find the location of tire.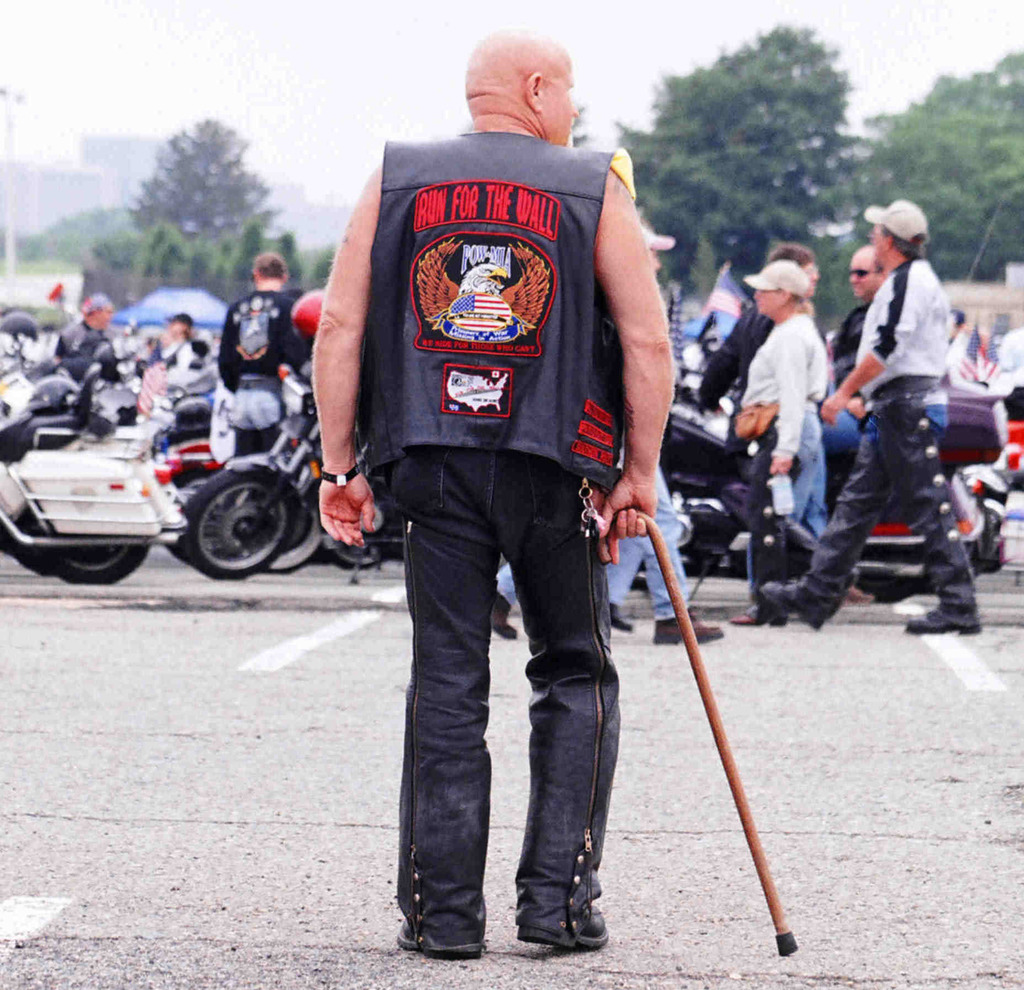
Location: pyautogui.locateOnScreen(333, 536, 385, 573).
